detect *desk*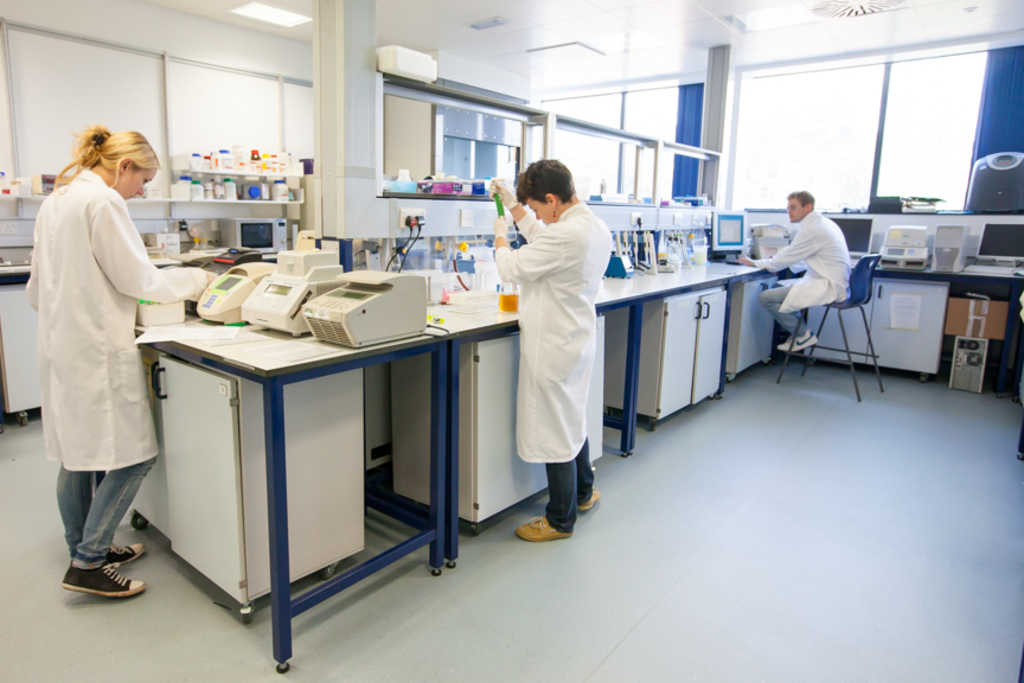
<box>142,255,463,650</box>
